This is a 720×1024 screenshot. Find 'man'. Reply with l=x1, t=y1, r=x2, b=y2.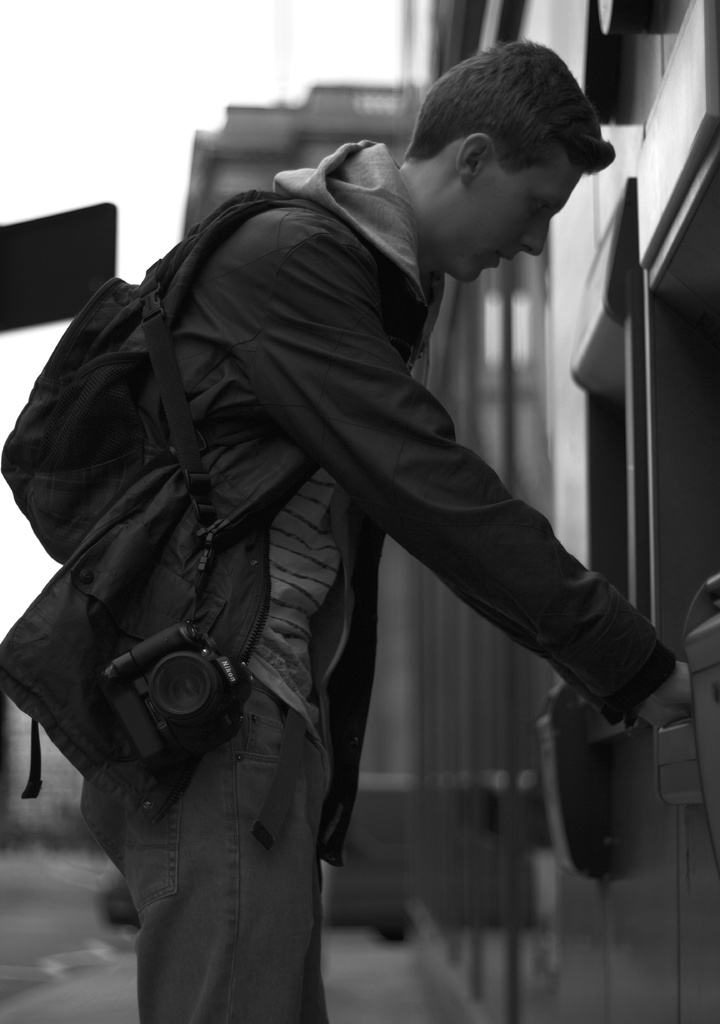
l=1, t=39, r=692, b=1021.
